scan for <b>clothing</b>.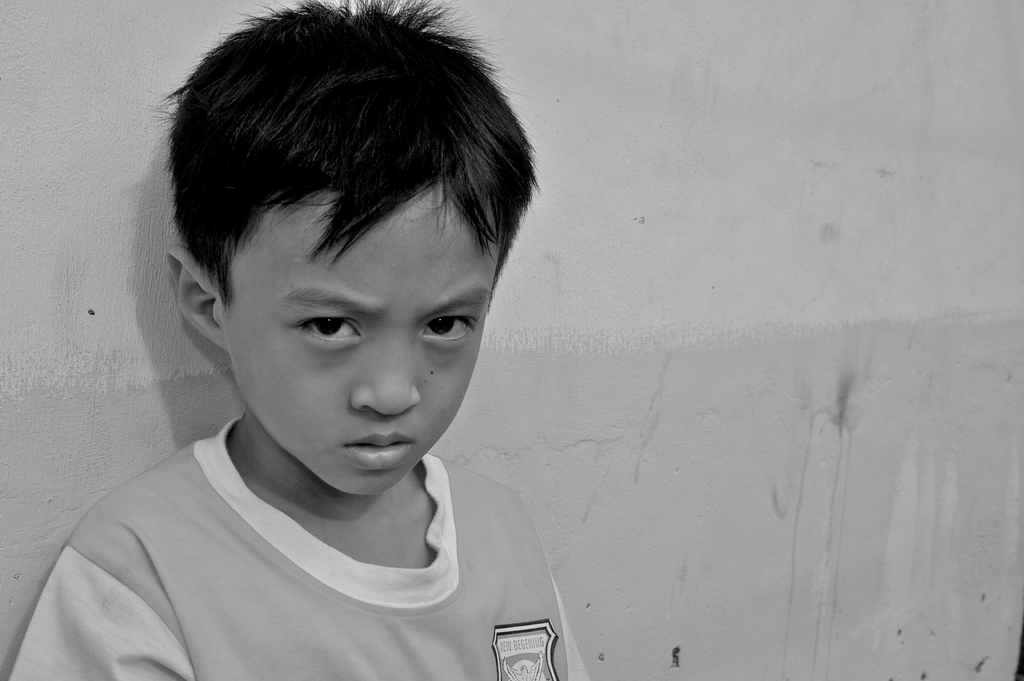
Scan result: [4, 414, 599, 680].
